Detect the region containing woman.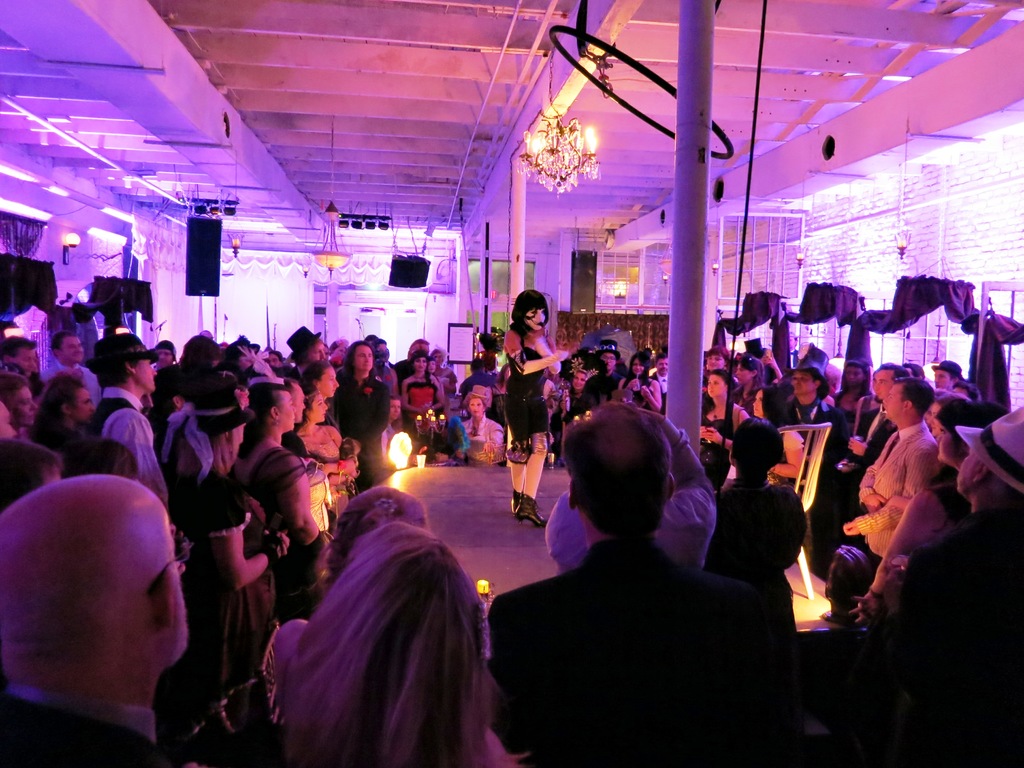
703:344:731:427.
